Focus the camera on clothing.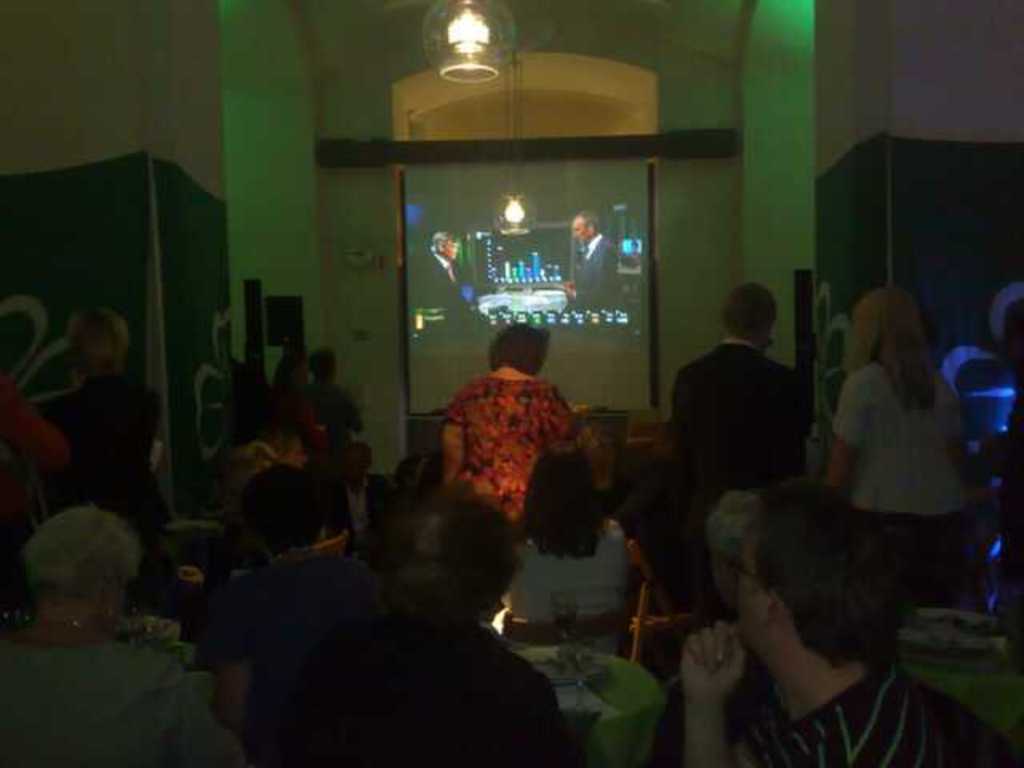
Focus region: <region>726, 667, 950, 766</region>.
